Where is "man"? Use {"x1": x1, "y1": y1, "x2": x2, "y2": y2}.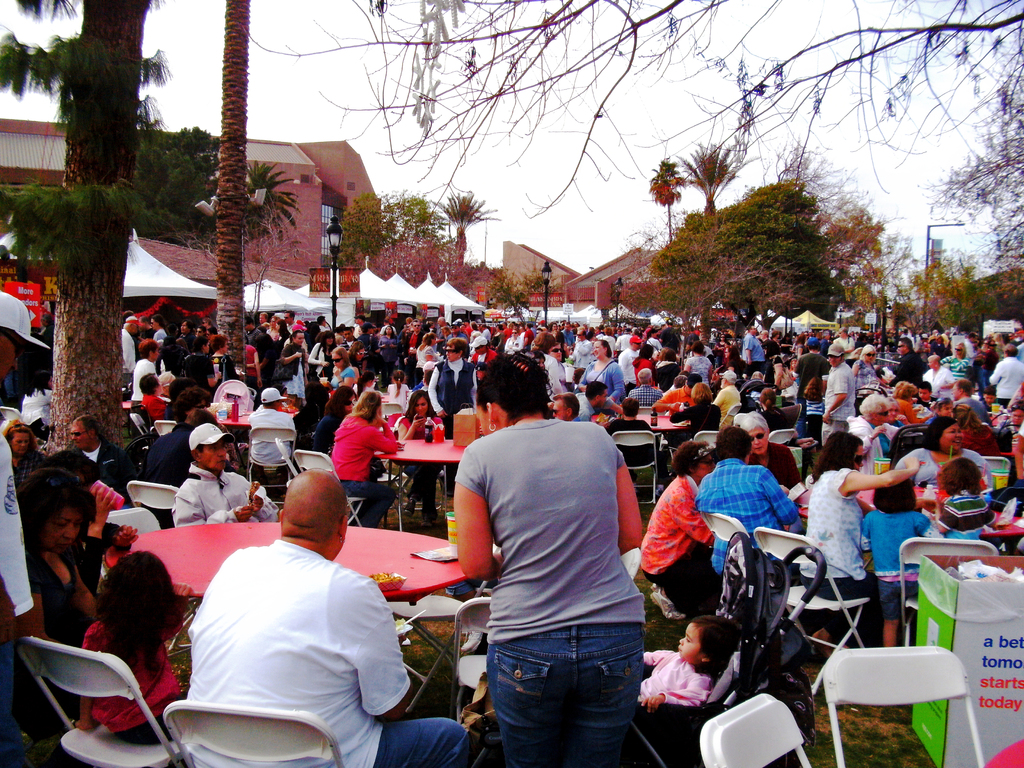
{"x1": 619, "y1": 333, "x2": 637, "y2": 394}.
